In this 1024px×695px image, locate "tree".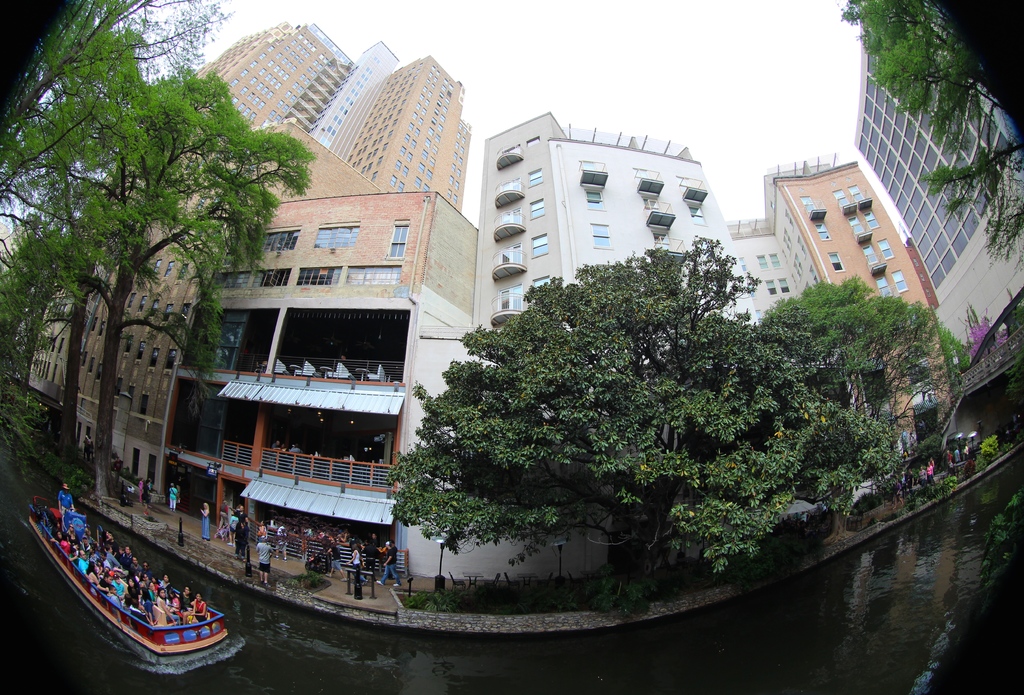
Bounding box: 379 236 914 588.
